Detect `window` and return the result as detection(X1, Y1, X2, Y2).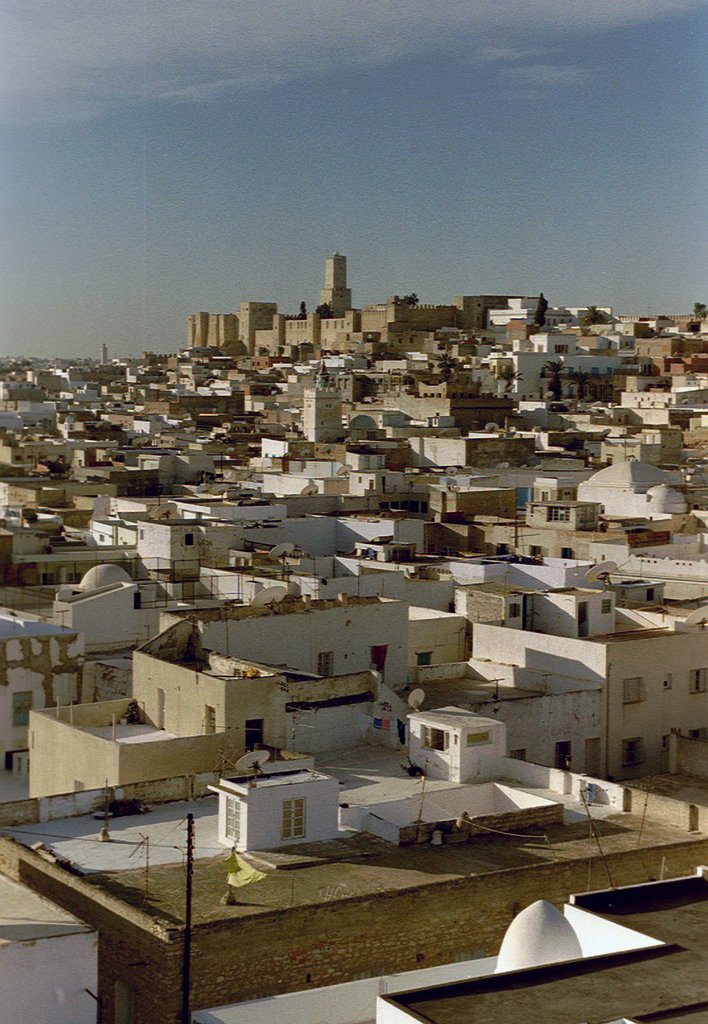
detection(623, 739, 644, 776).
